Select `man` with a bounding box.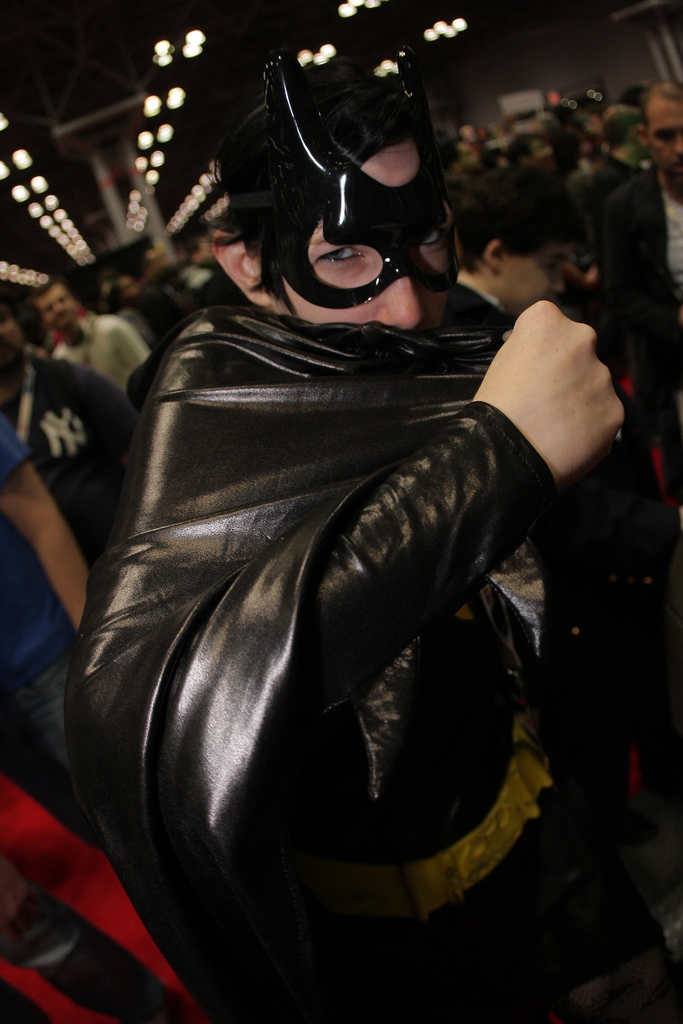
bbox(597, 84, 682, 435).
